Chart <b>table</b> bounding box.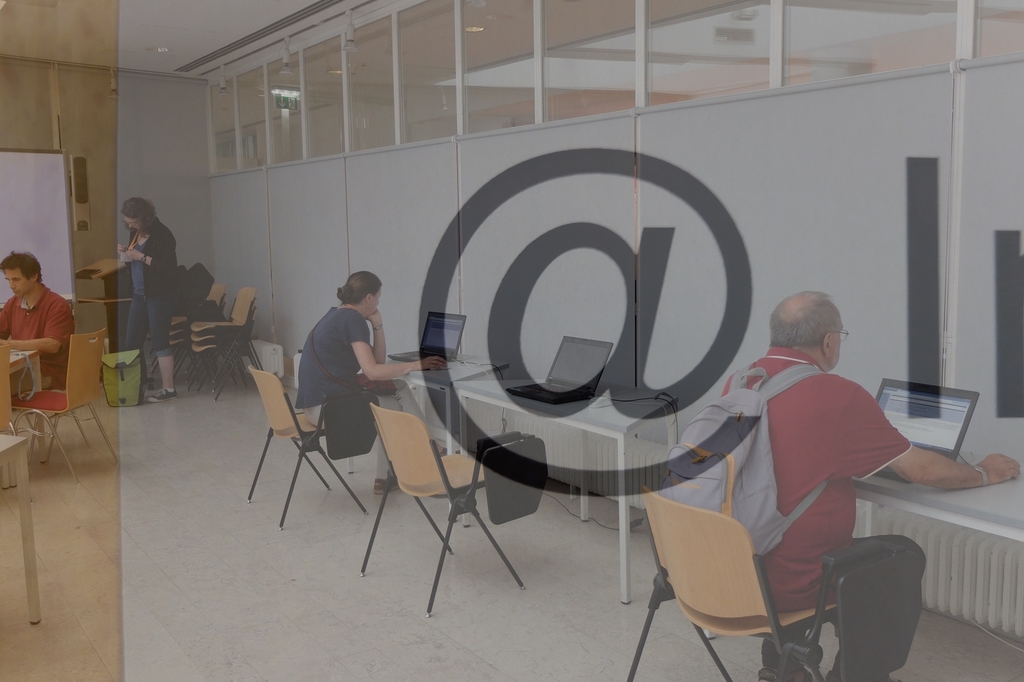
Charted: detection(403, 351, 497, 451).
